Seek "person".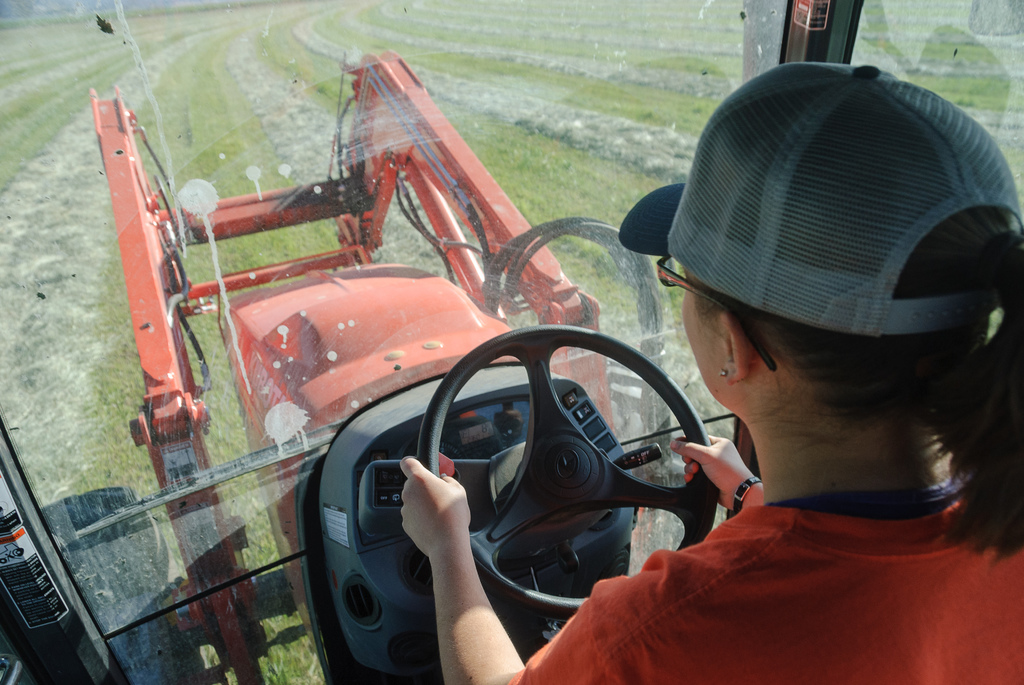
x1=397 y1=63 x2=1023 y2=684.
